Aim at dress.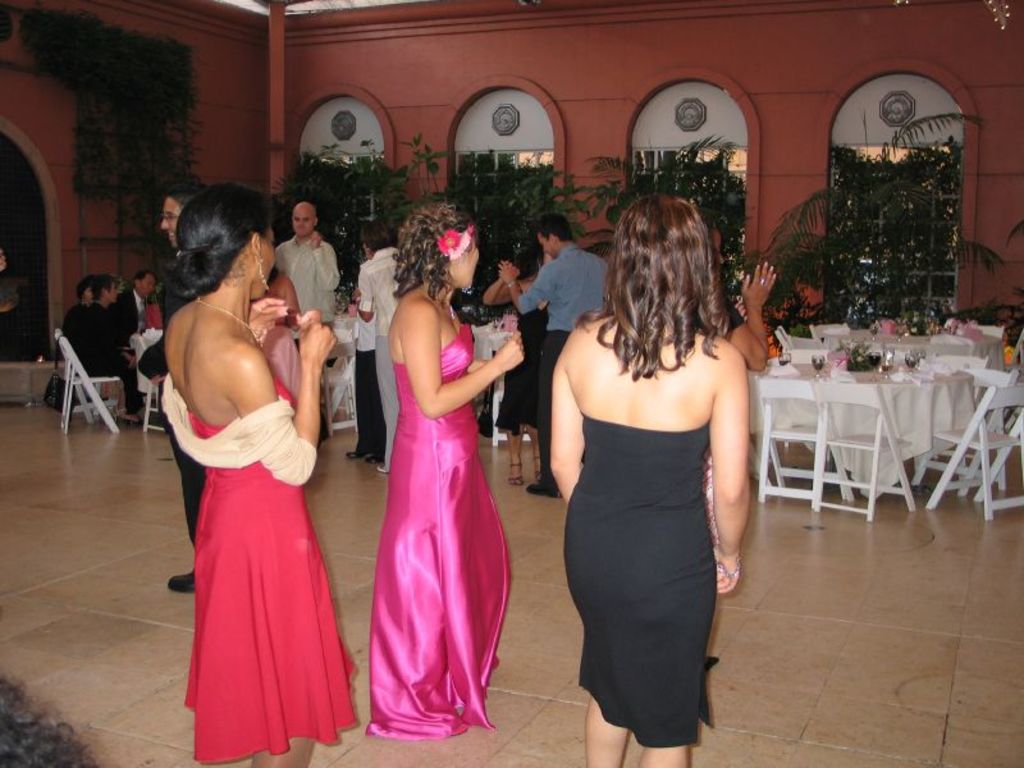
Aimed at locate(180, 376, 356, 767).
